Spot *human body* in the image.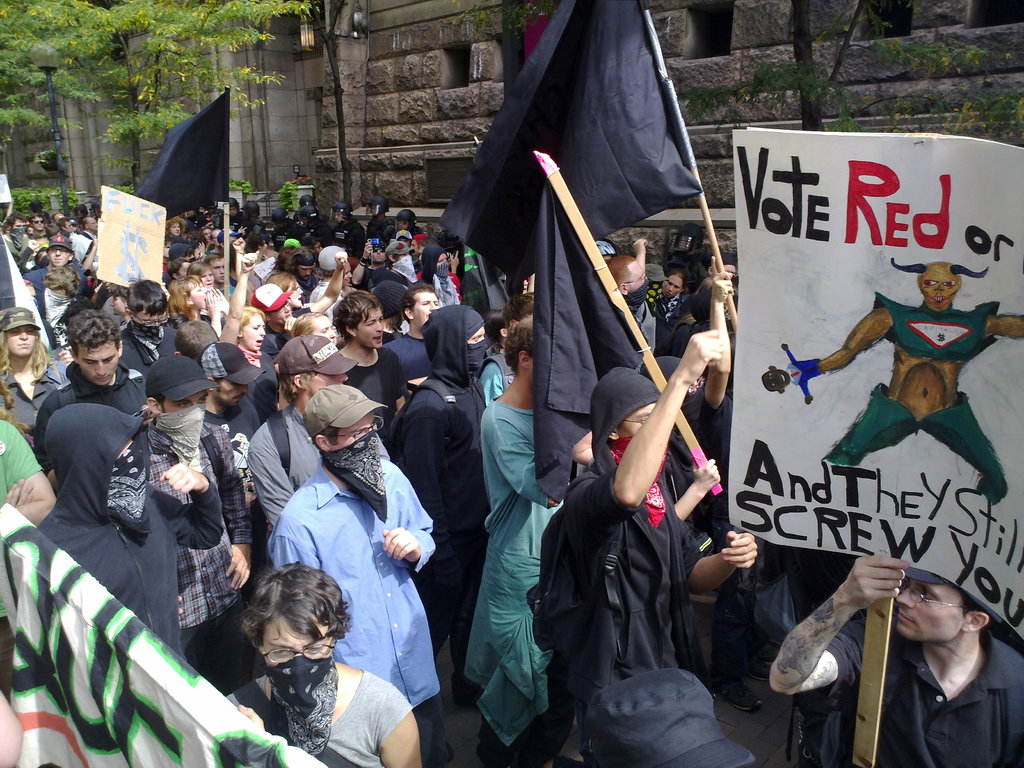
*human body* found at region(123, 277, 179, 374).
